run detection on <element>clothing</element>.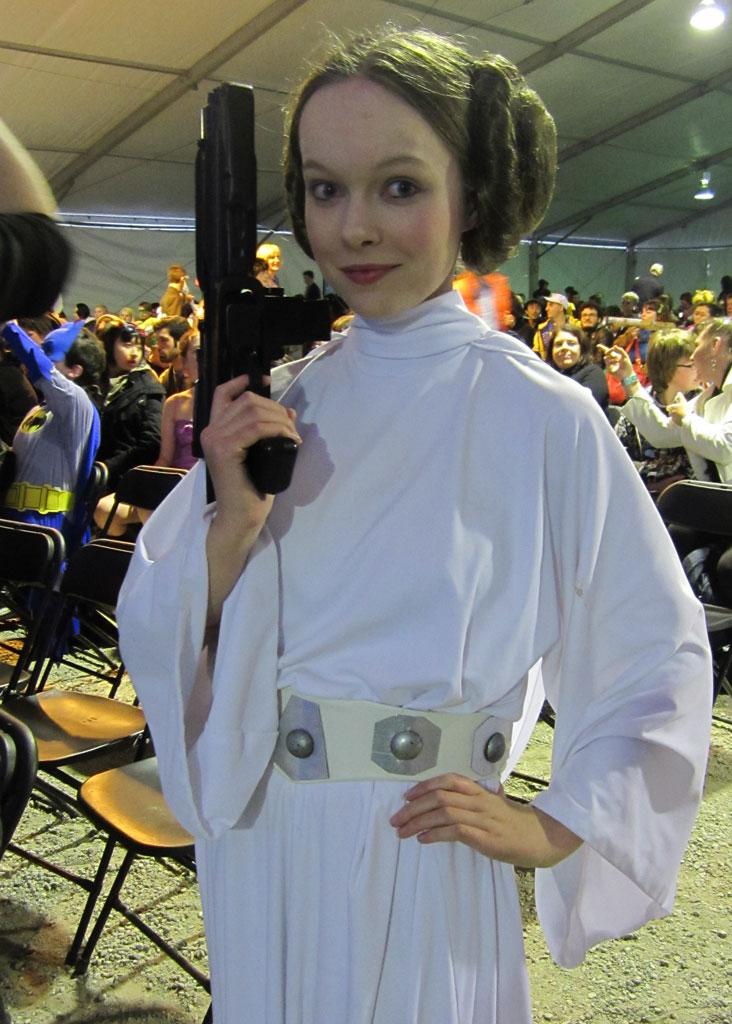
Result: (112, 287, 717, 1023).
